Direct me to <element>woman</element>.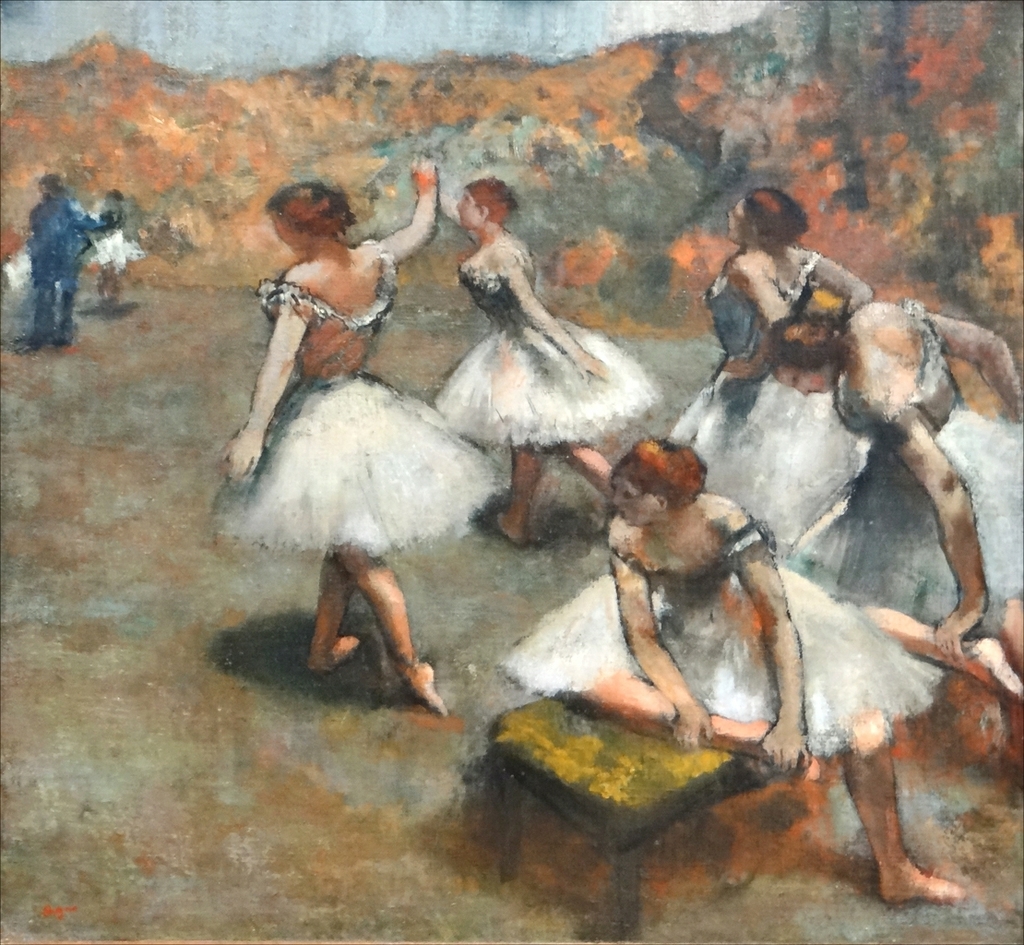
Direction: 501,431,966,915.
